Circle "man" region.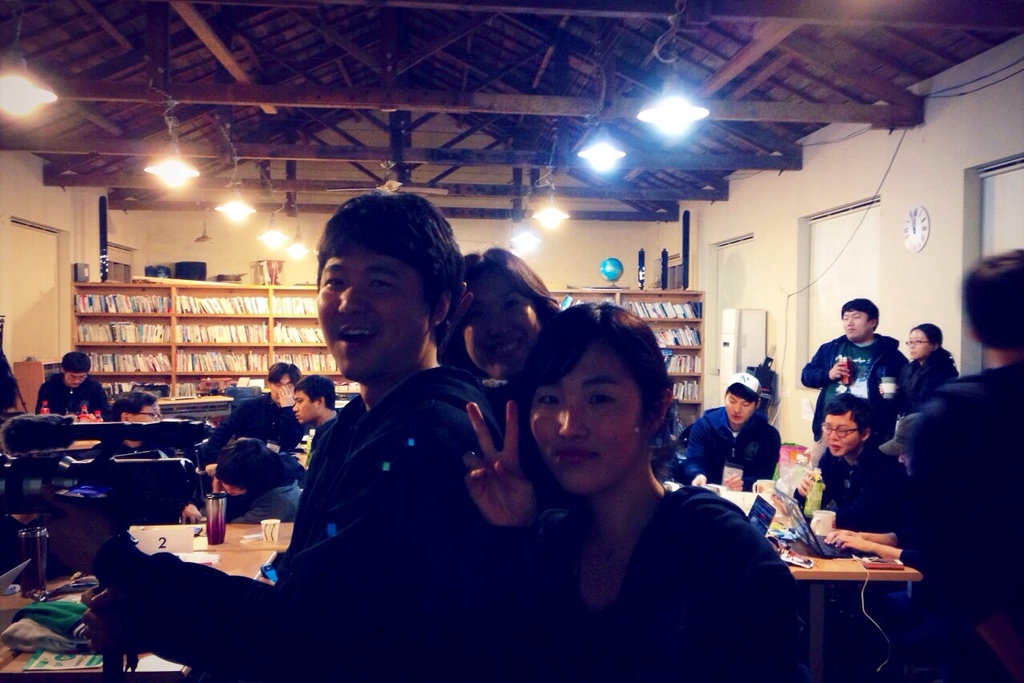
Region: {"x1": 75, "y1": 183, "x2": 514, "y2": 682}.
